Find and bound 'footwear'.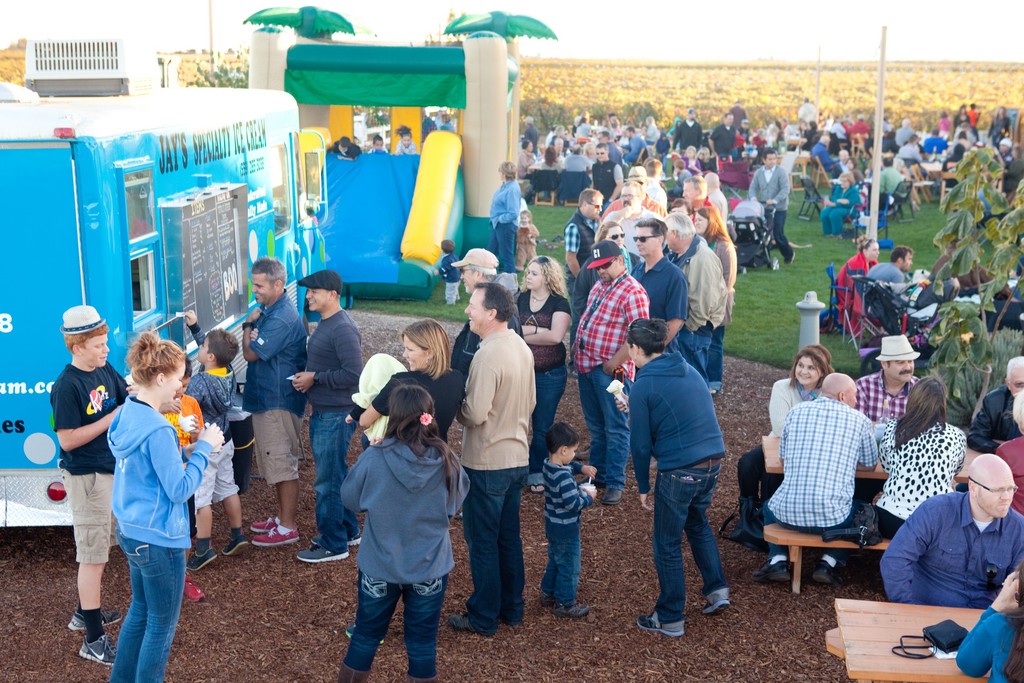
Bound: [530,482,551,496].
